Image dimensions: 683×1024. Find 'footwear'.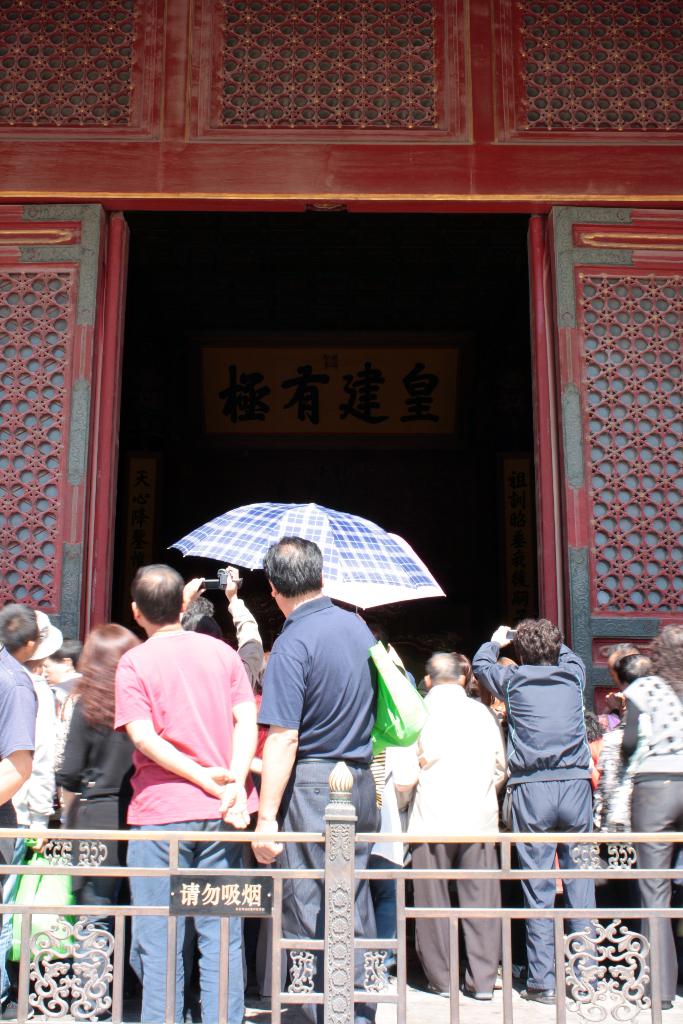
520,989,557,1008.
